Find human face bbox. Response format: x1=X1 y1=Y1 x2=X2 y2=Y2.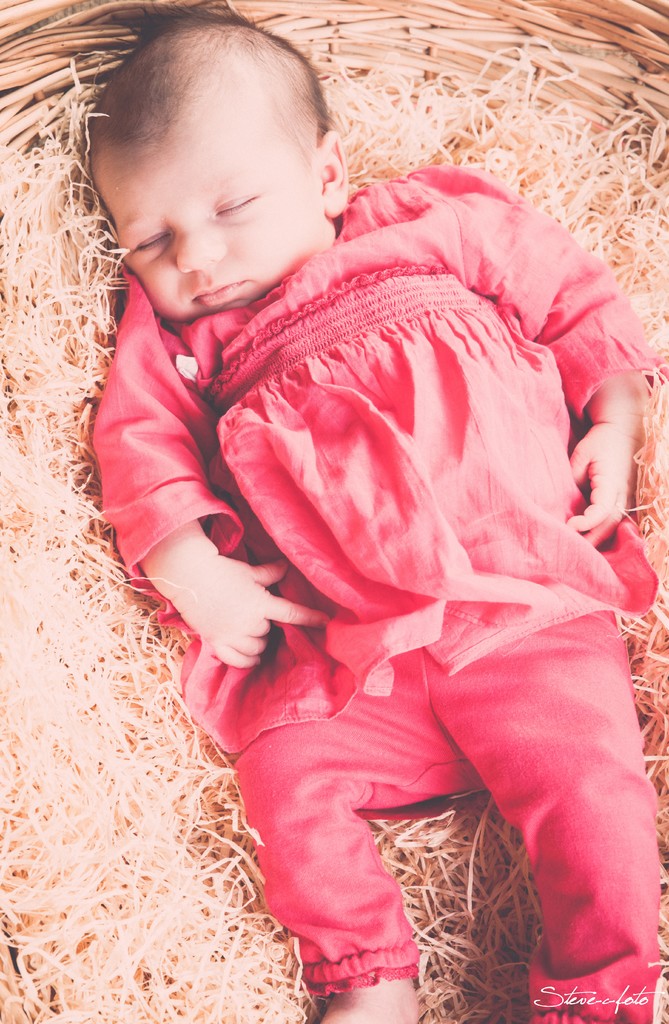
x1=93 y1=118 x2=320 y2=330.
